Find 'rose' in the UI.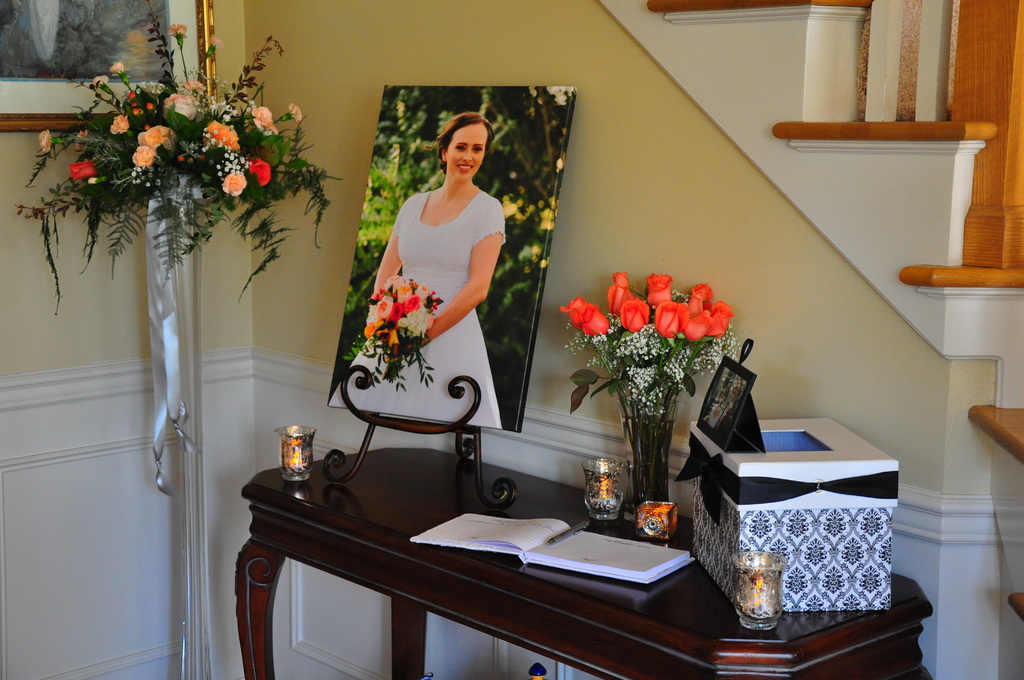
UI element at 391:302:404:321.
